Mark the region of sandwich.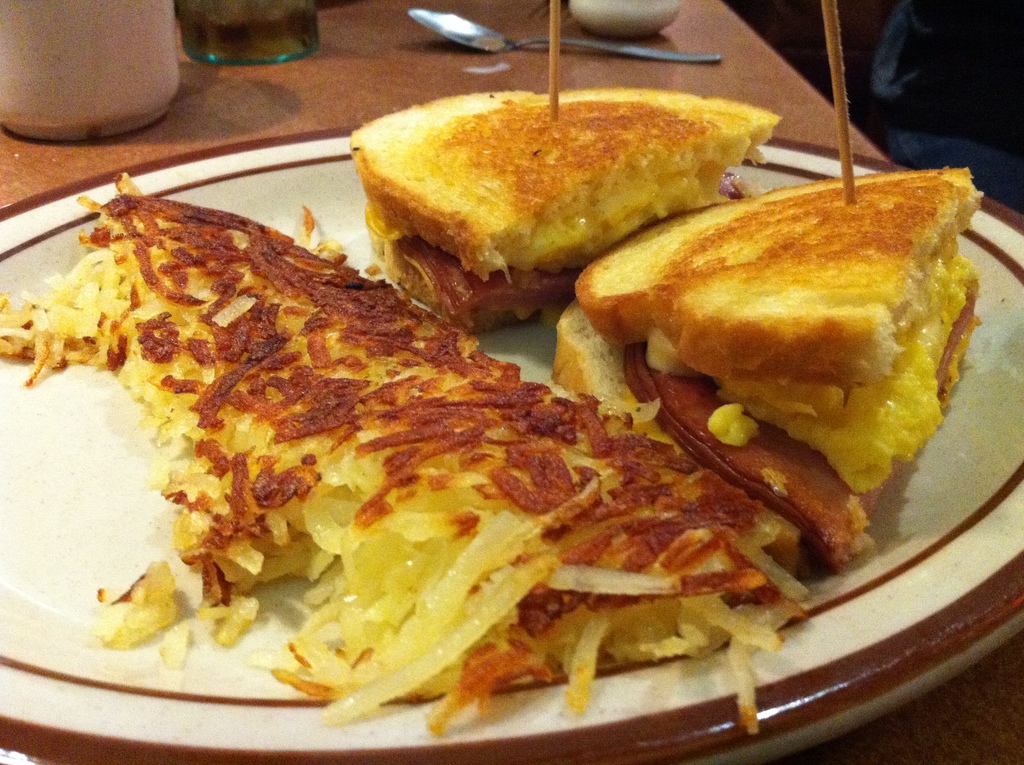
Region: (347, 86, 785, 330).
